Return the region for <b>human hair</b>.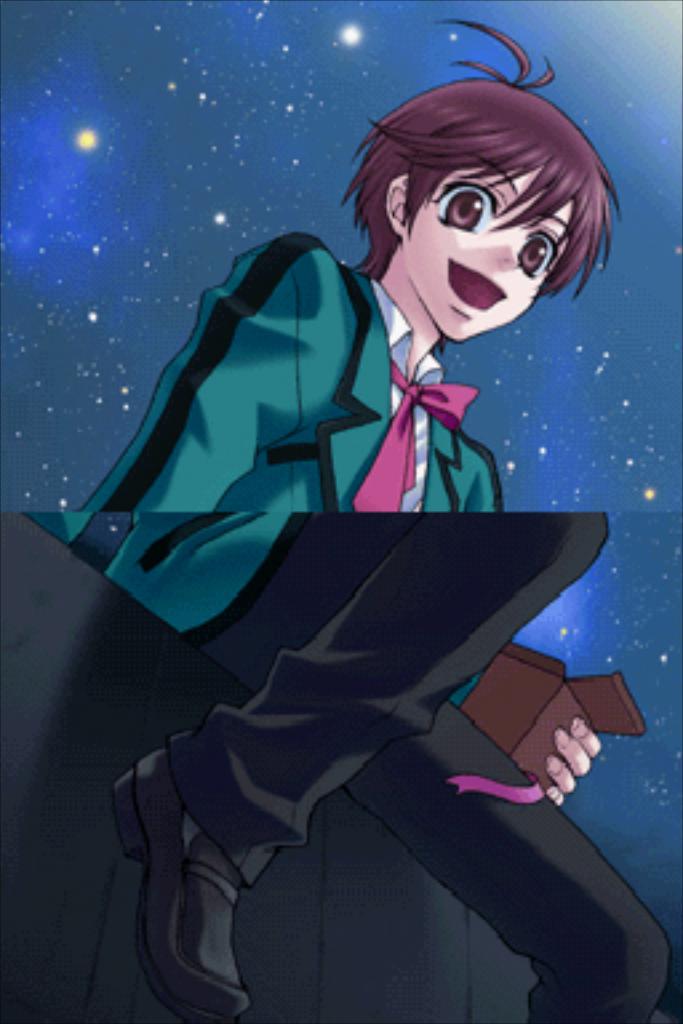
[left=333, top=67, right=603, bottom=325].
